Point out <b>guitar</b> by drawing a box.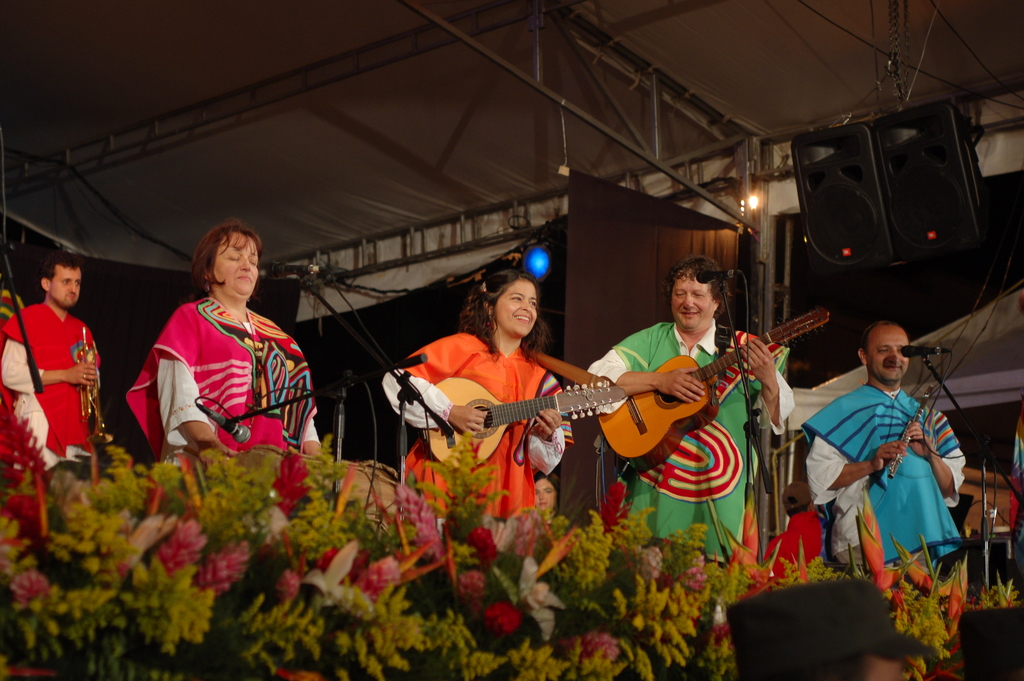
422, 375, 626, 473.
